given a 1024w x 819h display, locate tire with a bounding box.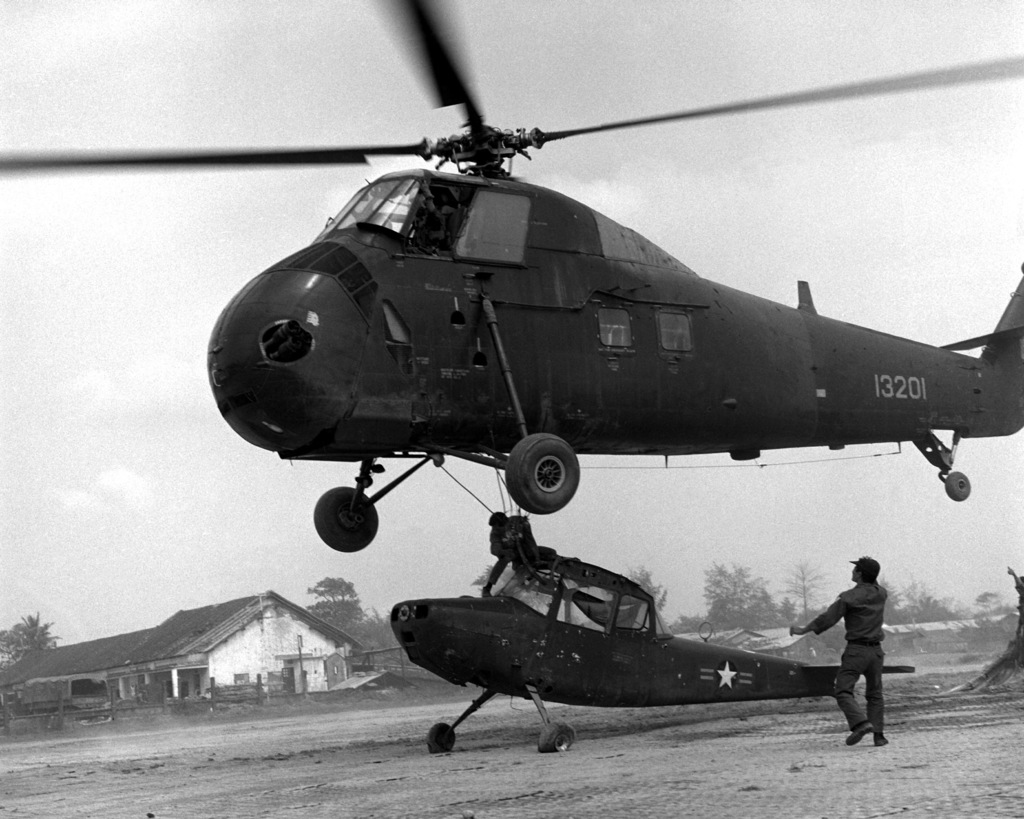
Located: 504:435:580:511.
